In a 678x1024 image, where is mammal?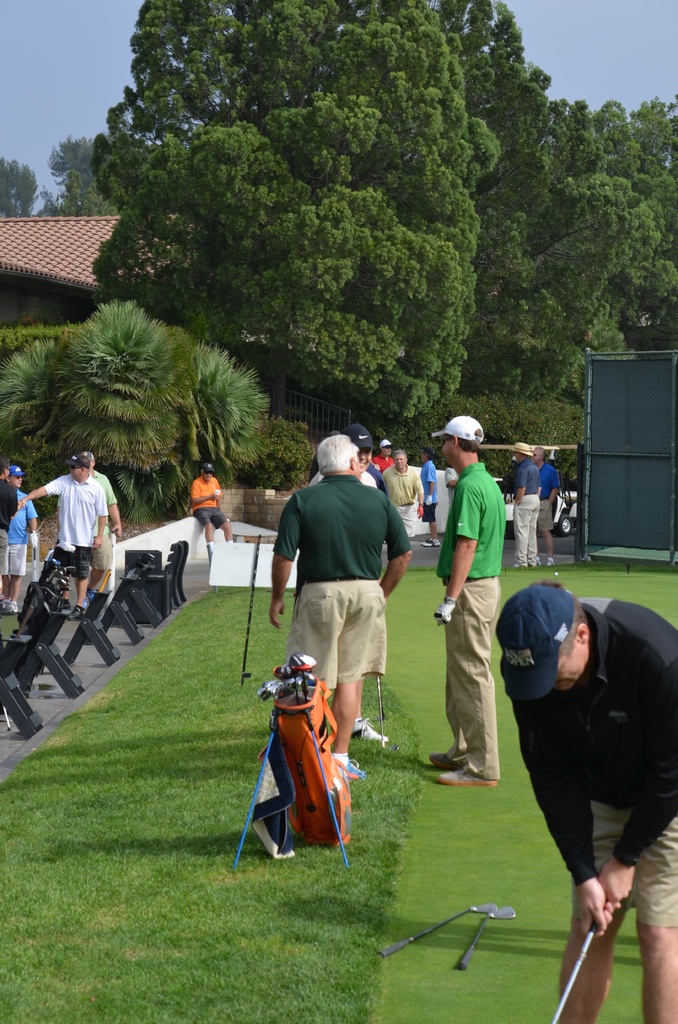
381:452:423:554.
